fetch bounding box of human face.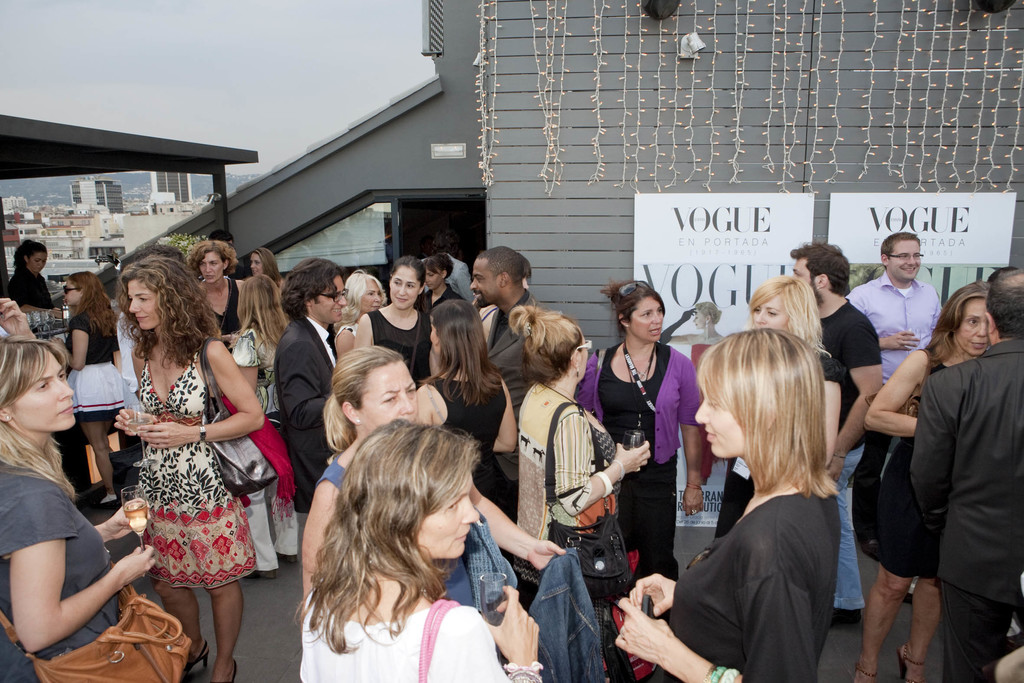
Bbox: <region>580, 331, 588, 383</region>.
